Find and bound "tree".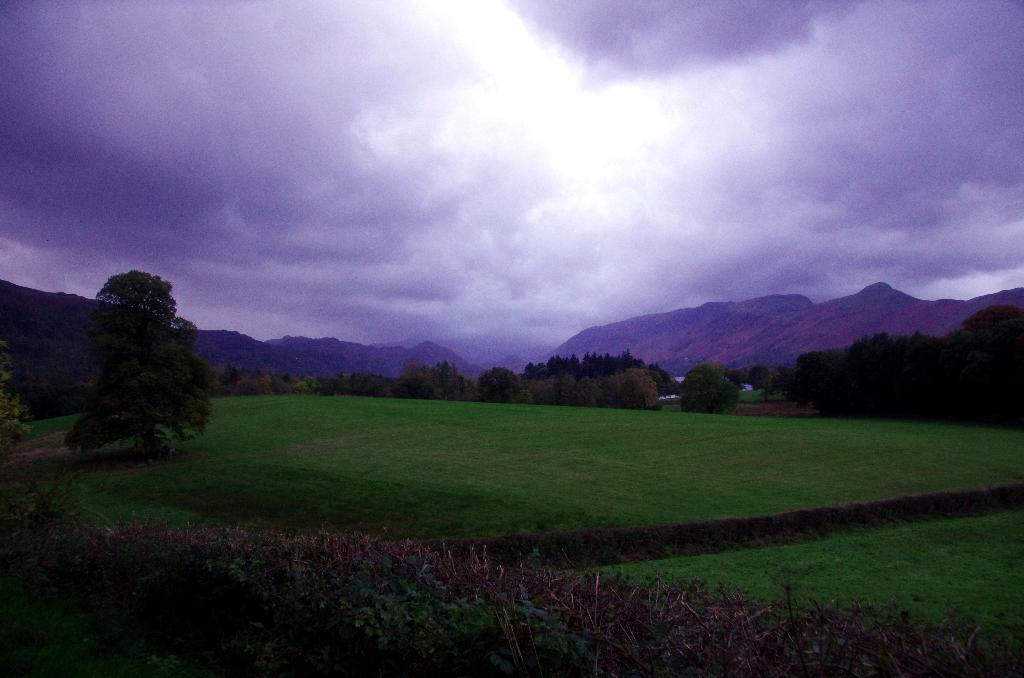
Bound: select_region(790, 307, 1023, 417).
